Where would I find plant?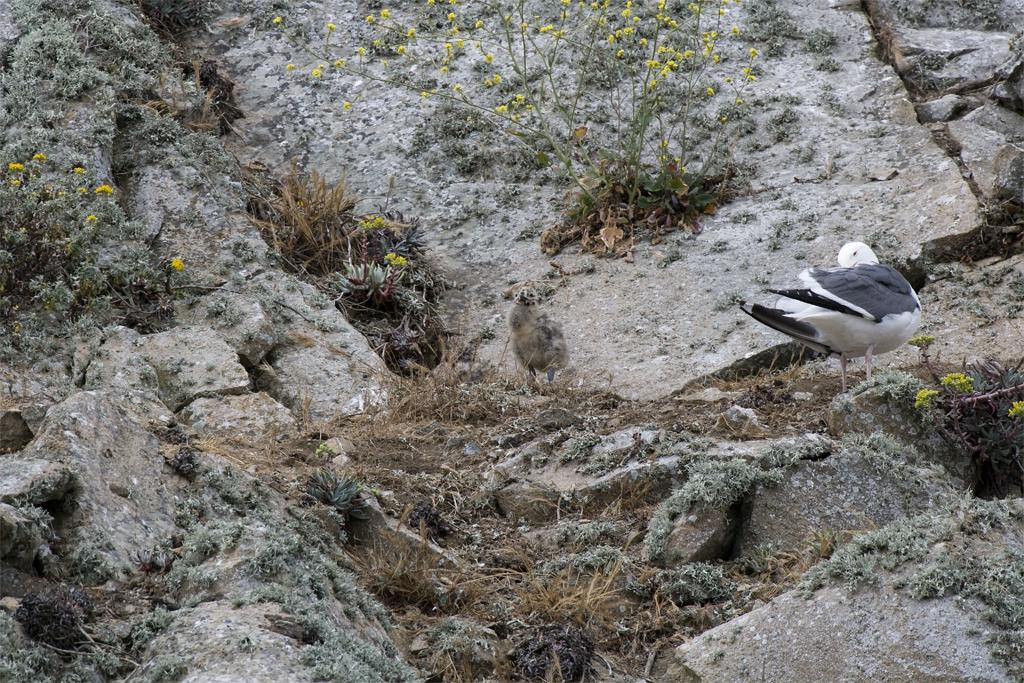
At crop(819, 55, 840, 72).
